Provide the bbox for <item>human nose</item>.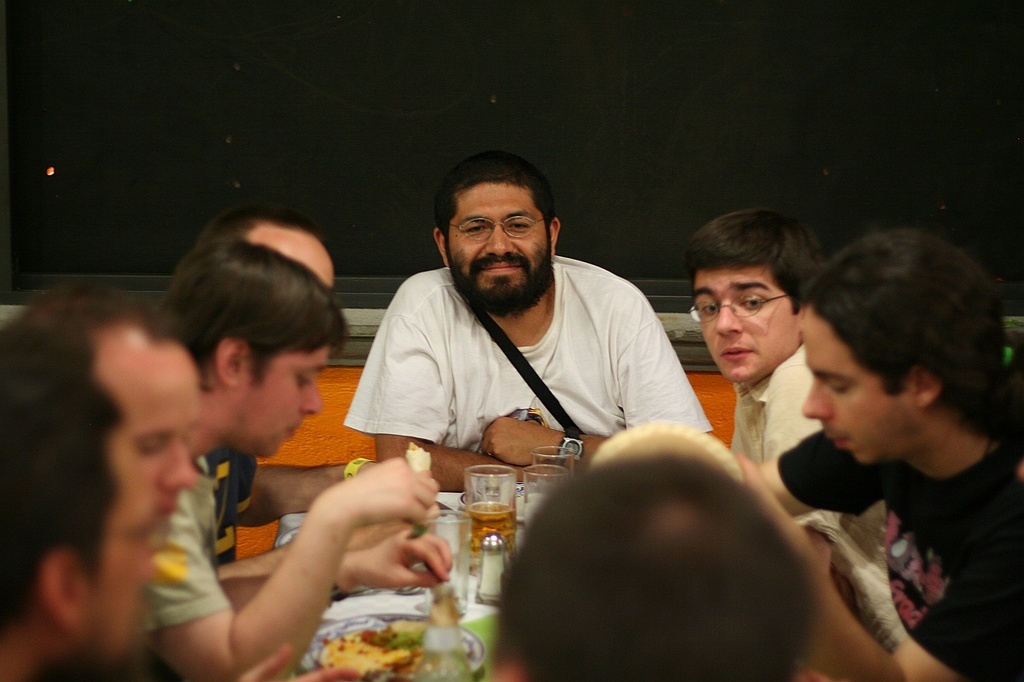
x1=299 y1=379 x2=325 y2=426.
